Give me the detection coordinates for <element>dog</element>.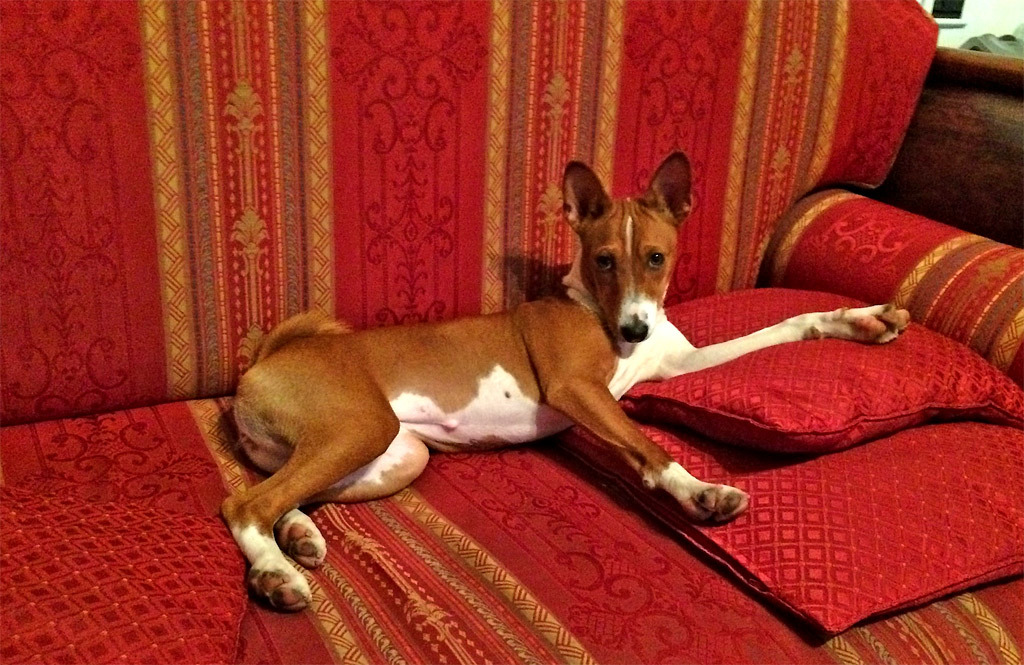
221, 152, 917, 613.
